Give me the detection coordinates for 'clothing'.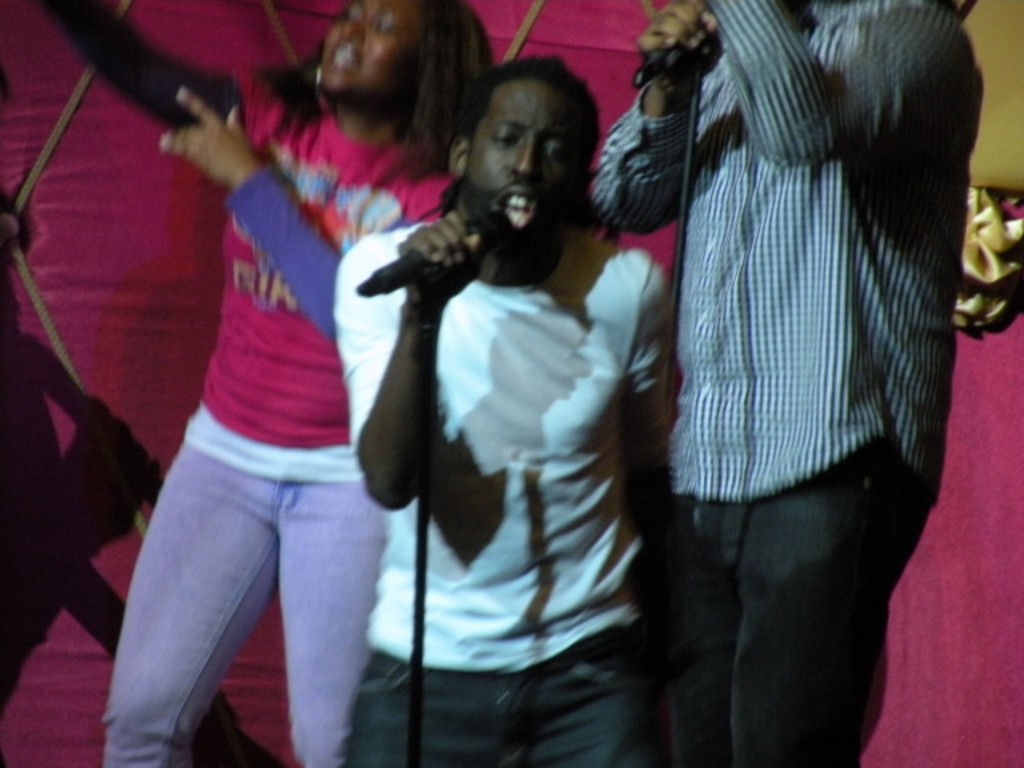
region(333, 210, 675, 766).
